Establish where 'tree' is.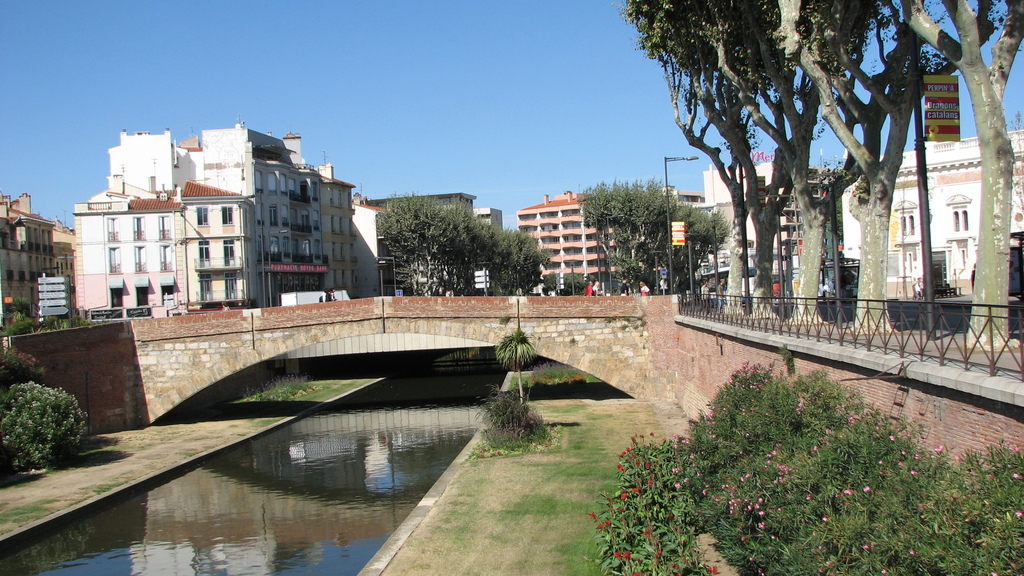
Established at [left=474, top=231, right=560, bottom=294].
